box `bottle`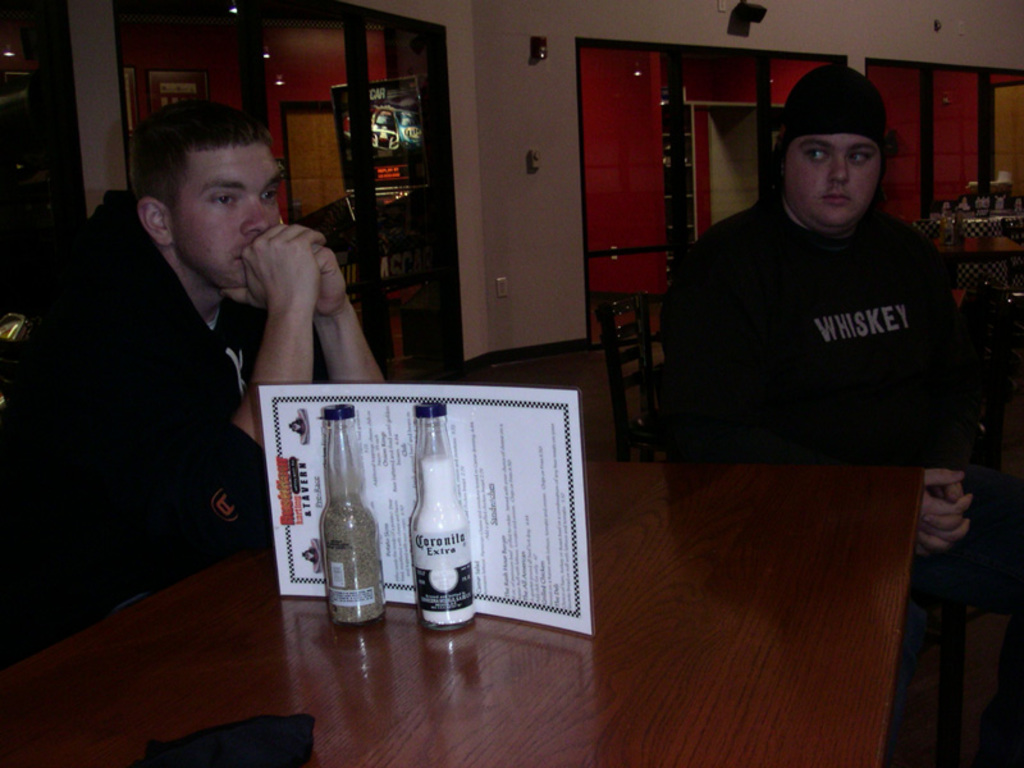
left=411, top=397, right=480, bottom=639
